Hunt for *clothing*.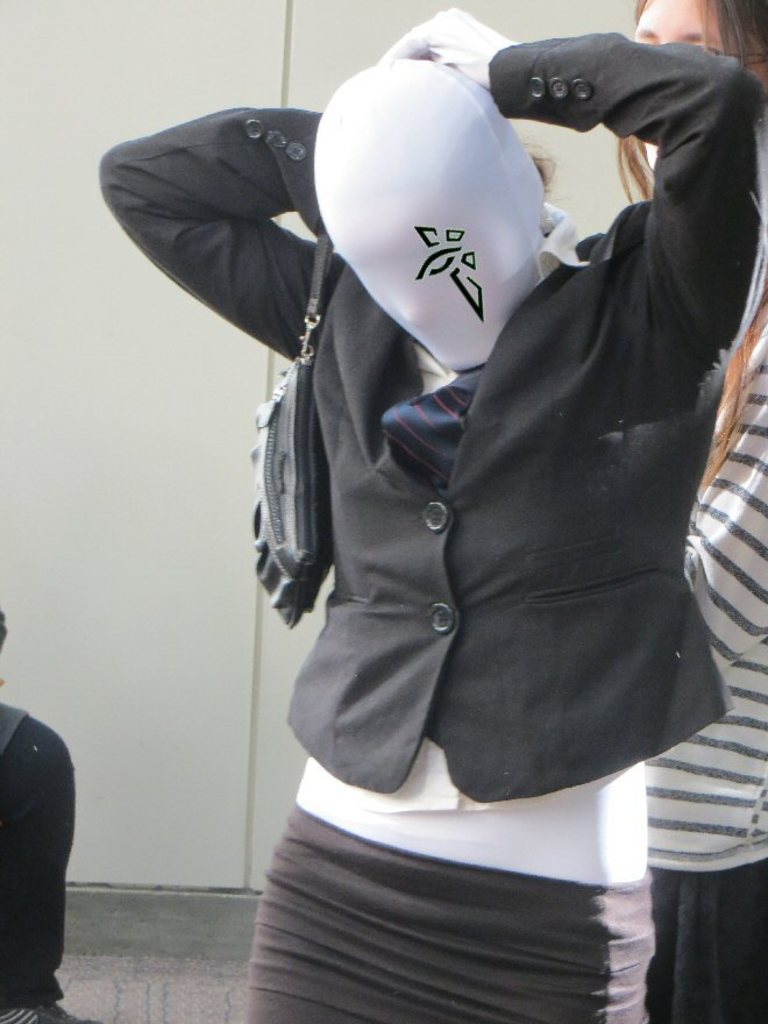
Hunted down at 0/701/102/1015.
